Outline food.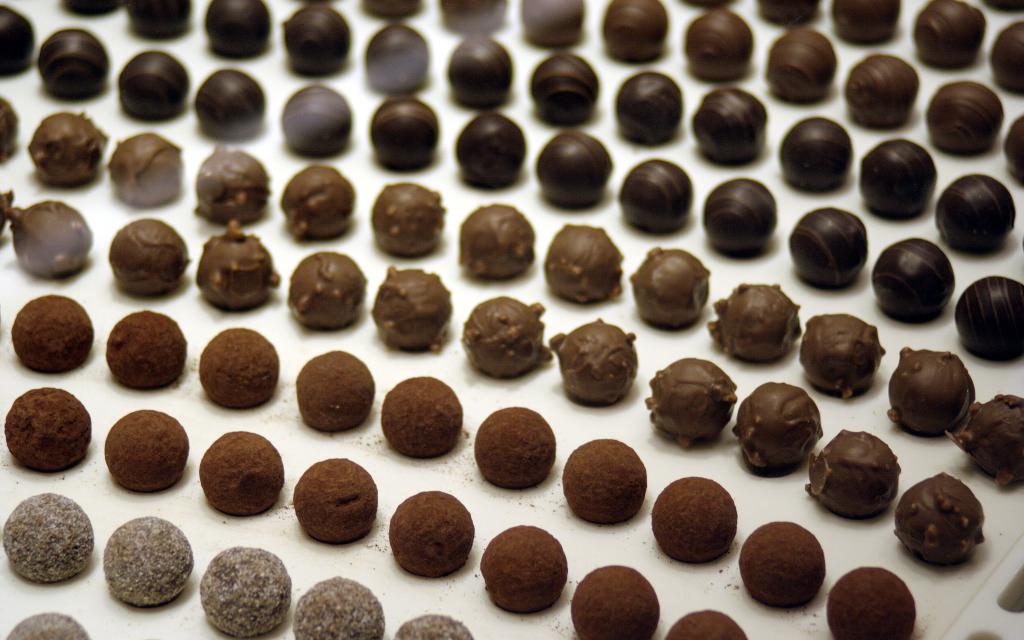
Outline: (785,204,867,294).
